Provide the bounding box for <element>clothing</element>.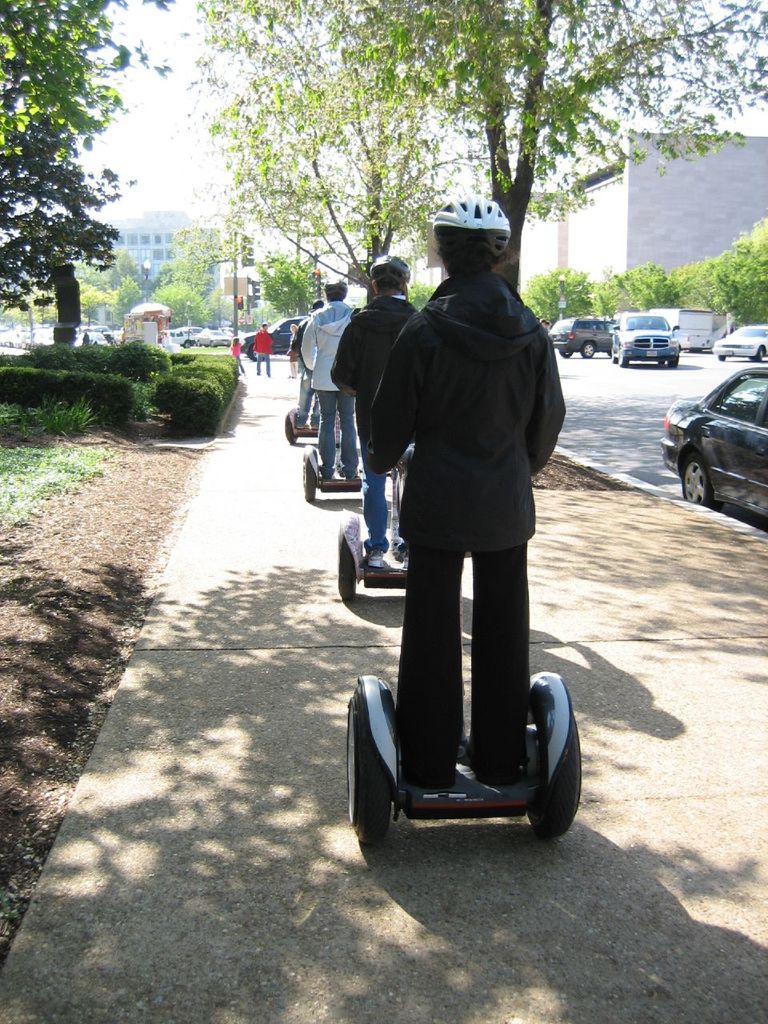
rect(285, 323, 298, 365).
